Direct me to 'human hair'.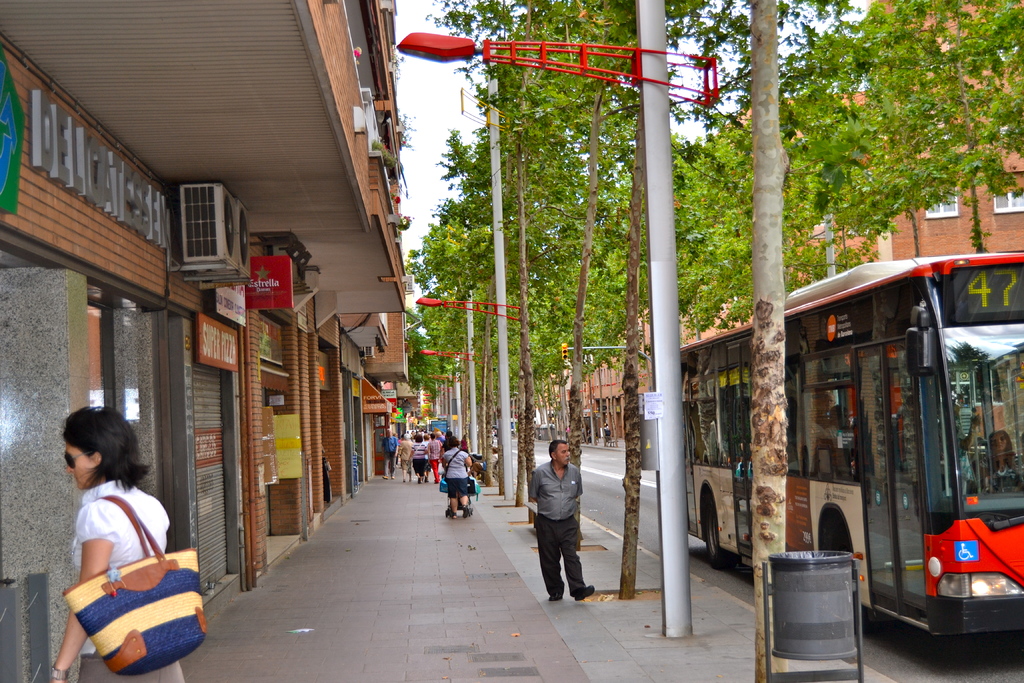
Direction: 447 434 459 447.
